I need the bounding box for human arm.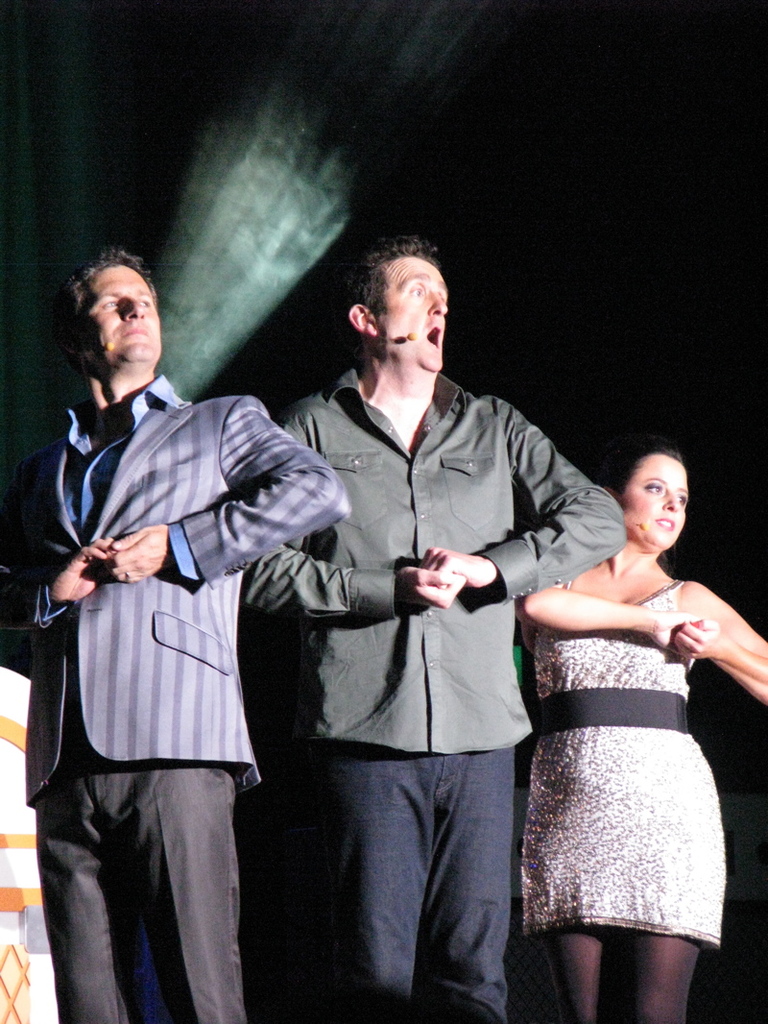
Here it is: <bbox>16, 528, 119, 620</bbox>.
